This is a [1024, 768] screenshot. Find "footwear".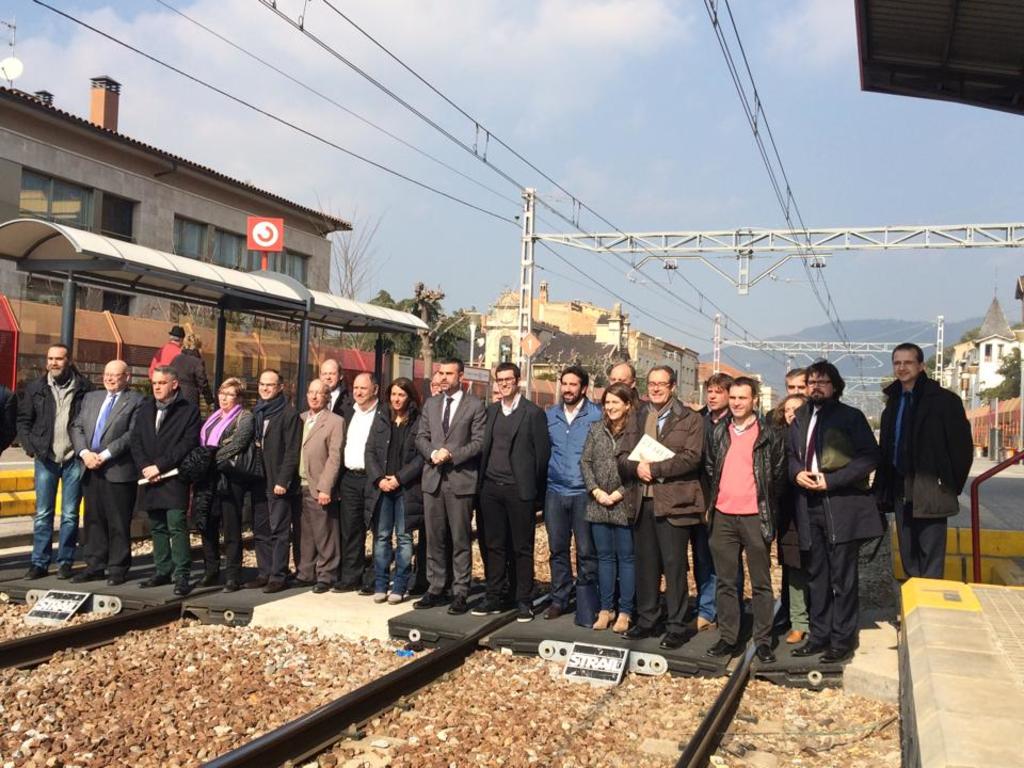
Bounding box: [411,593,447,605].
